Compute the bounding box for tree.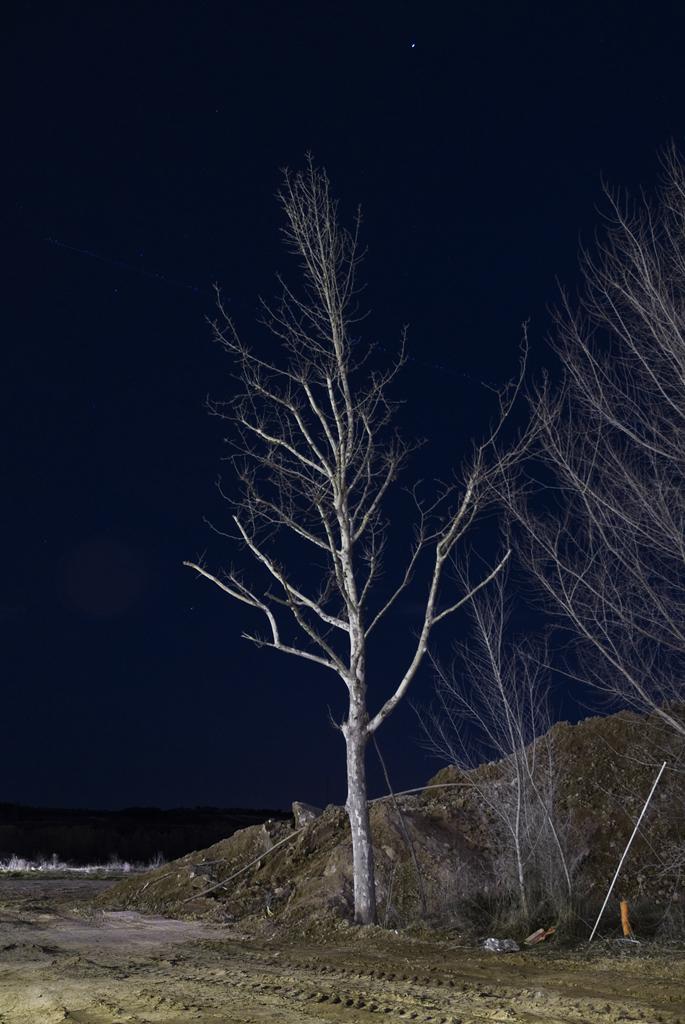
[left=162, top=84, right=653, bottom=915].
